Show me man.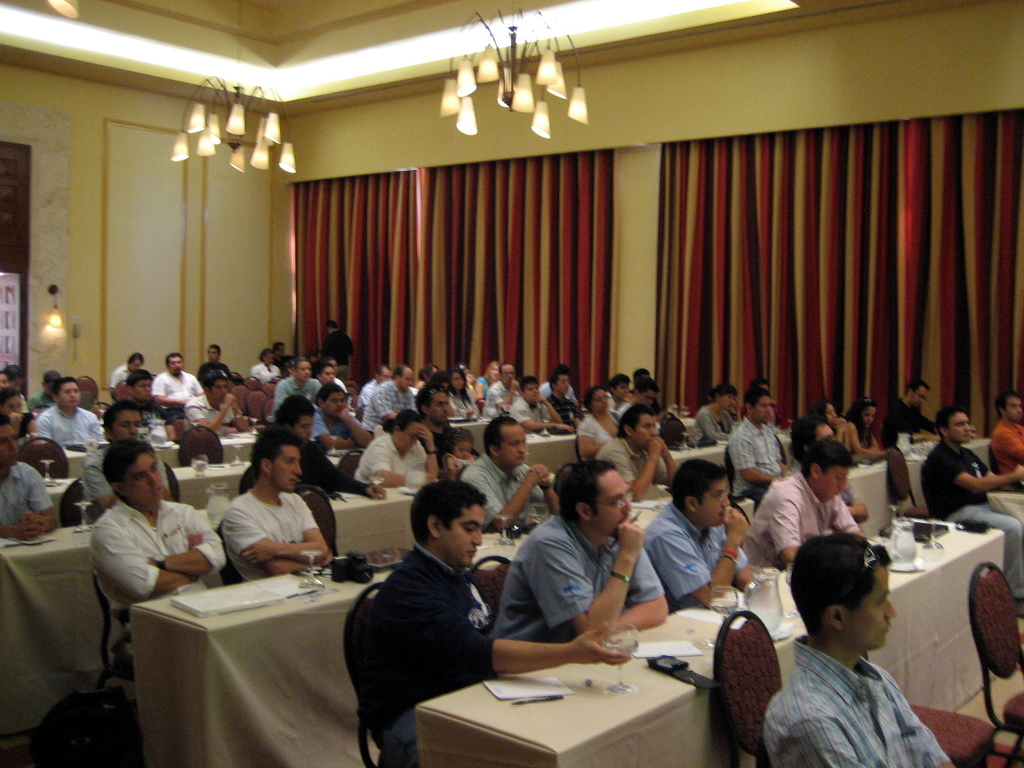
man is here: (x1=364, y1=479, x2=625, y2=767).
